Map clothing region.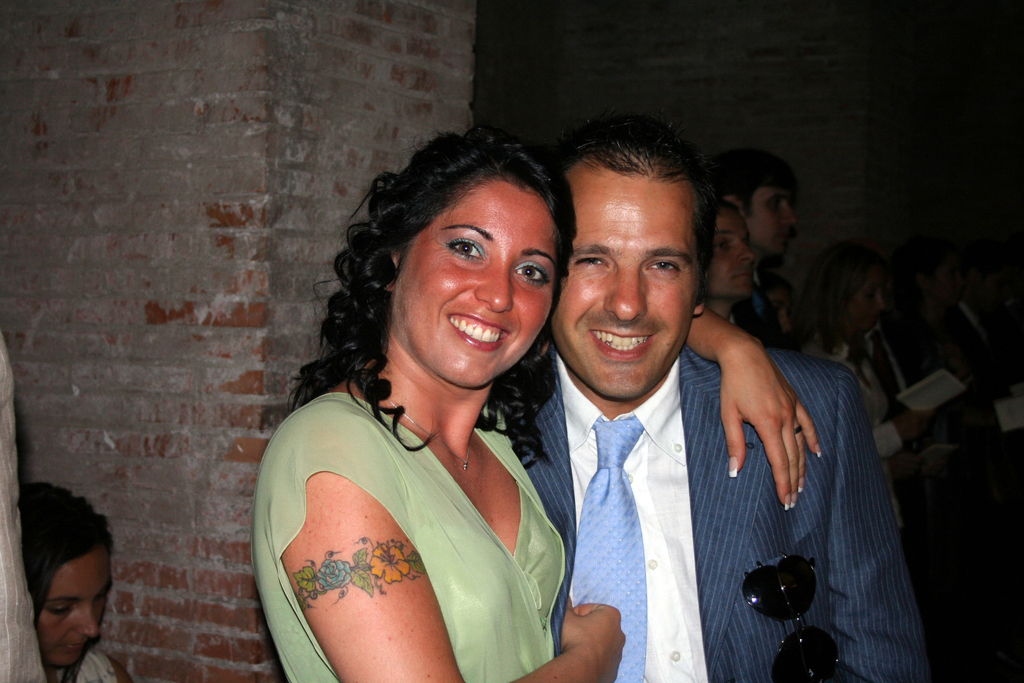
Mapped to l=516, t=343, r=930, b=682.
